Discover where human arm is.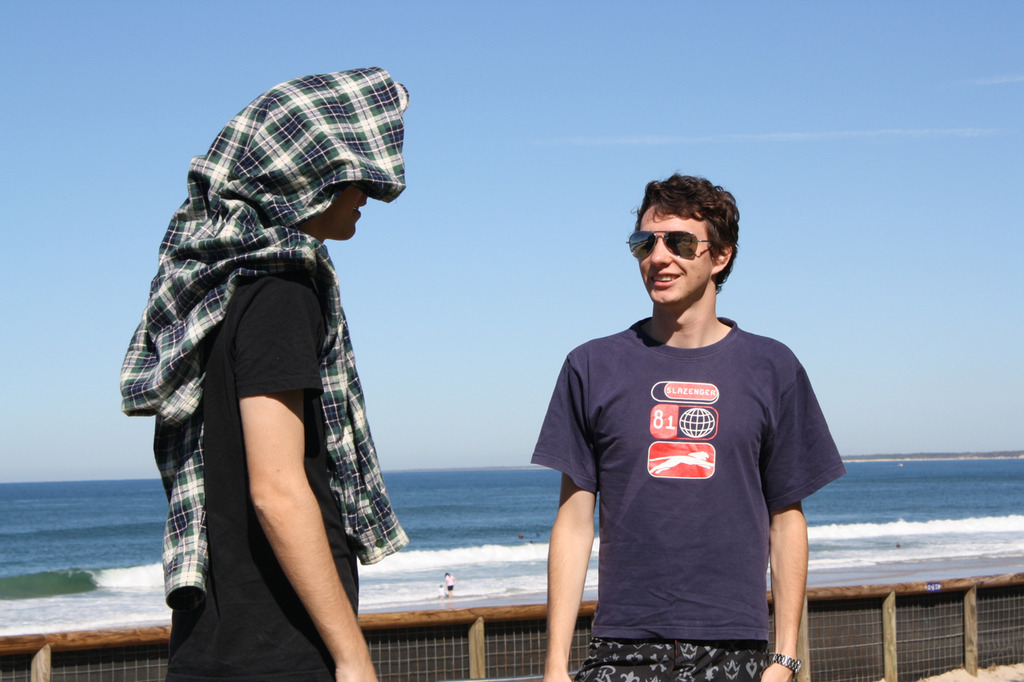
Discovered at (531, 349, 598, 681).
